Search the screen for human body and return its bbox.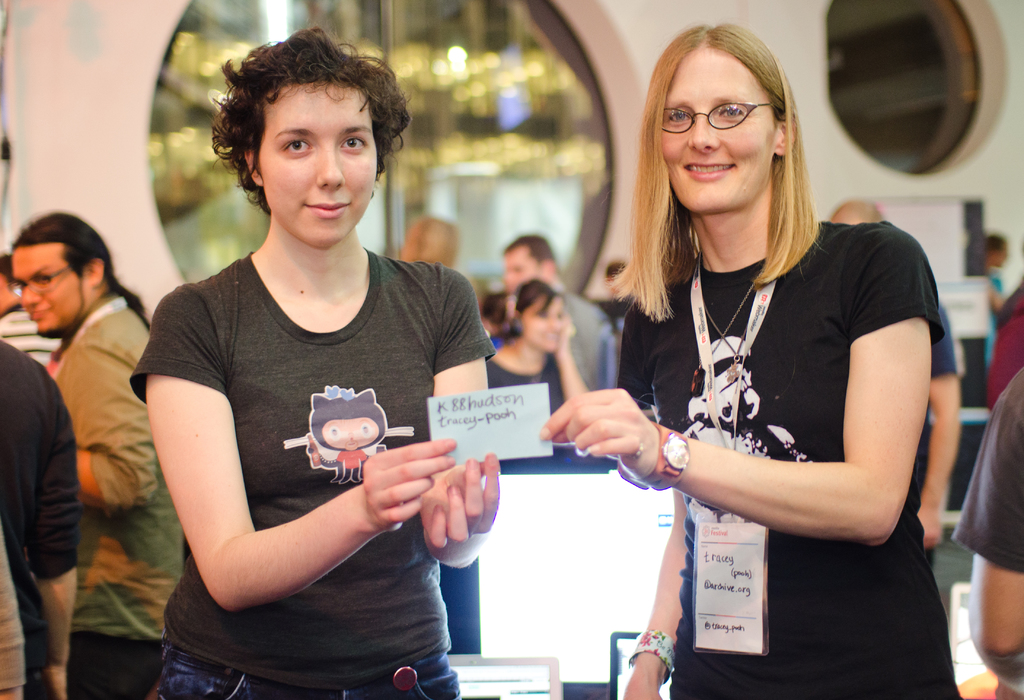
Found: box(51, 299, 192, 699).
